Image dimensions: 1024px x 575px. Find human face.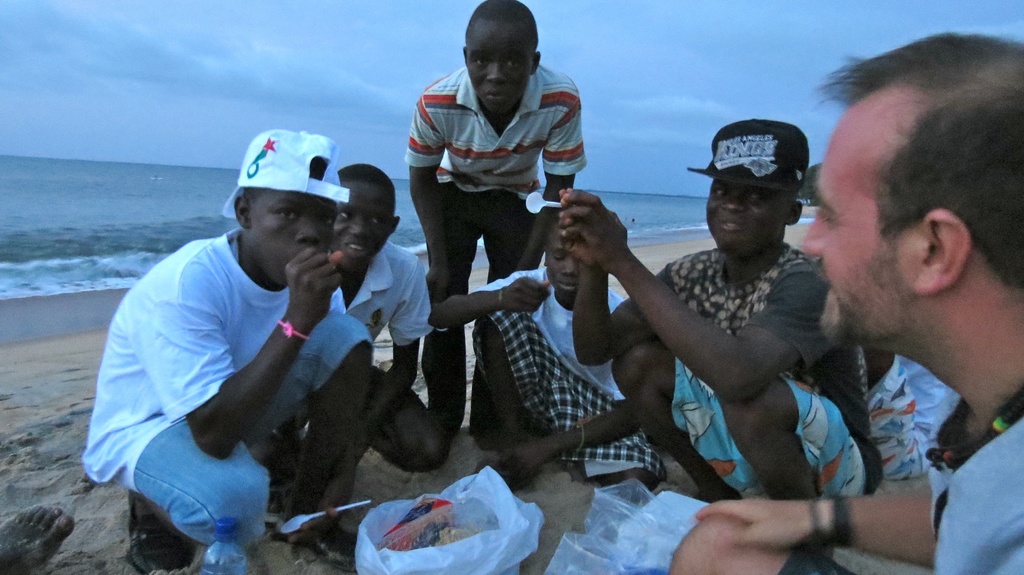
box(246, 194, 337, 281).
